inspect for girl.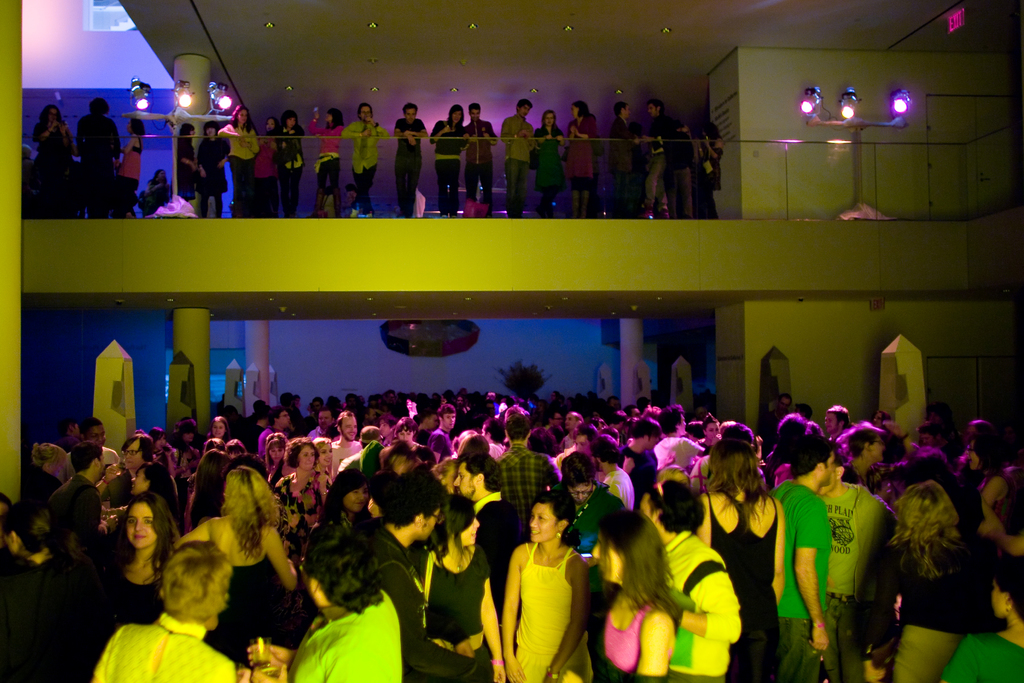
Inspection: rect(689, 437, 788, 682).
